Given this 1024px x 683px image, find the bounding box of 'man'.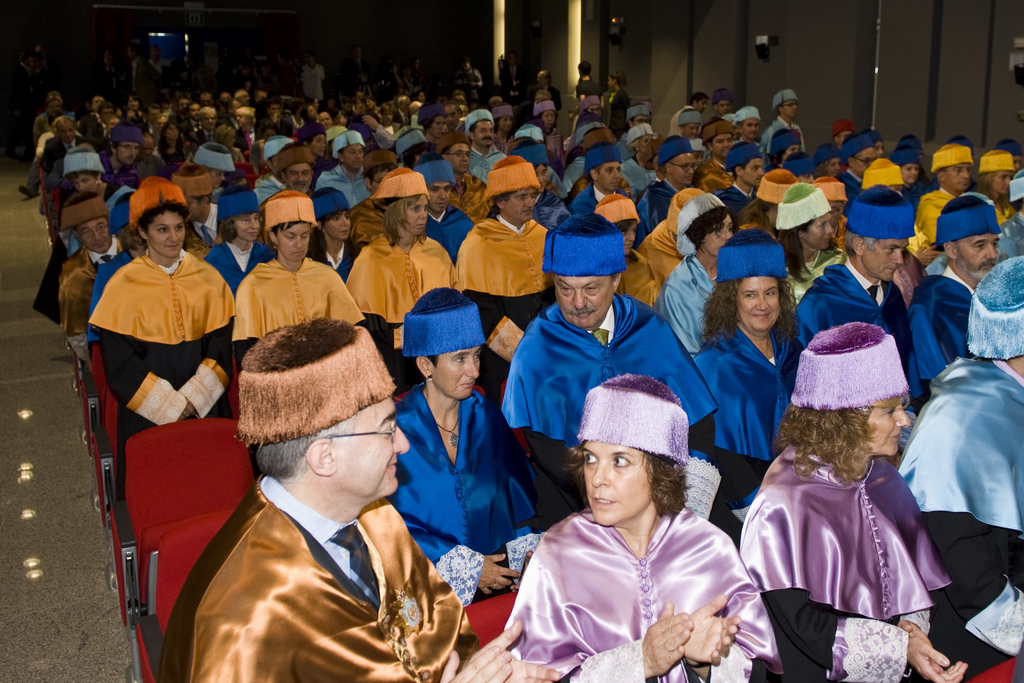
[35, 123, 89, 181].
